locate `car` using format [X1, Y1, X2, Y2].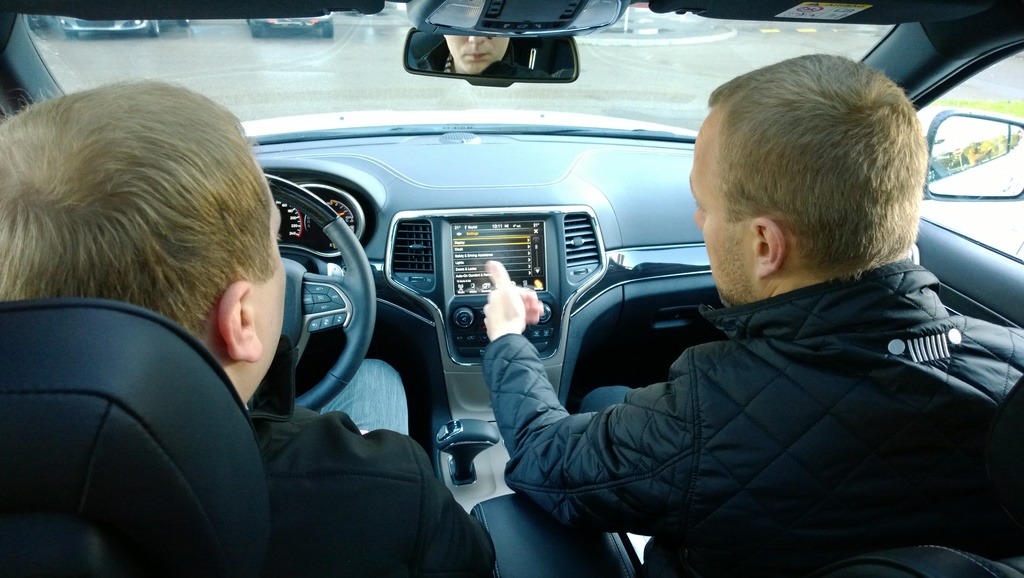
[58, 21, 189, 34].
